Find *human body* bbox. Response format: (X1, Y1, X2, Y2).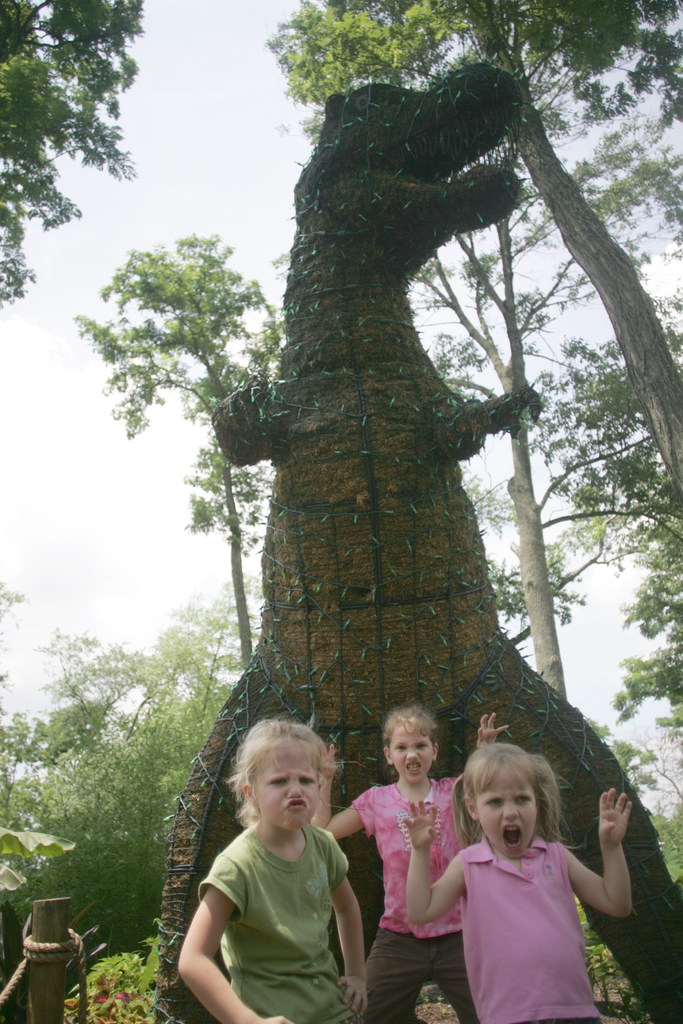
(315, 708, 513, 1023).
